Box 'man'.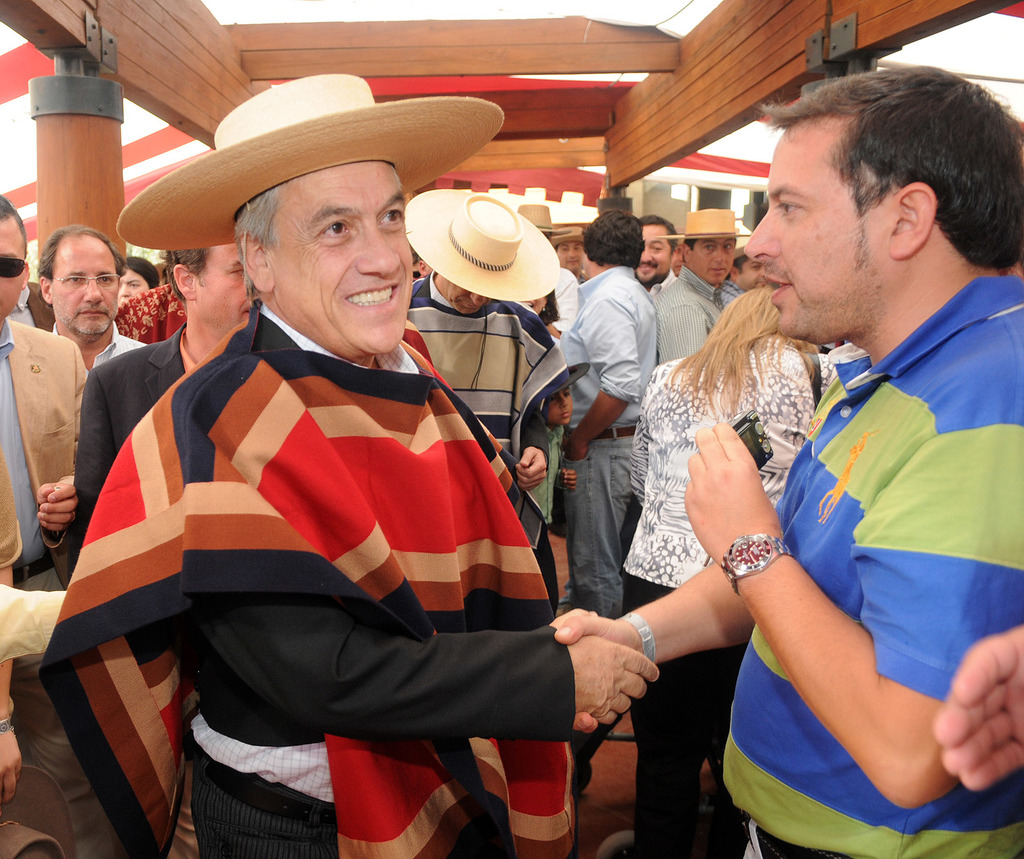
detection(564, 201, 663, 623).
